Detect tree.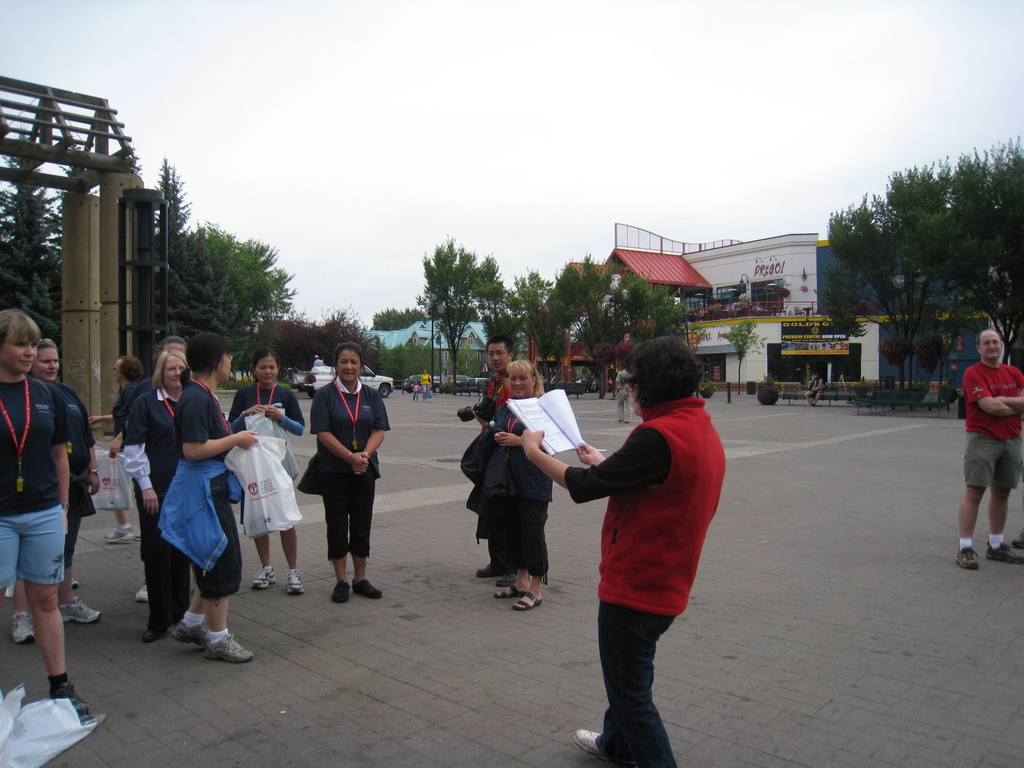
Detected at <box>298,315,334,373</box>.
